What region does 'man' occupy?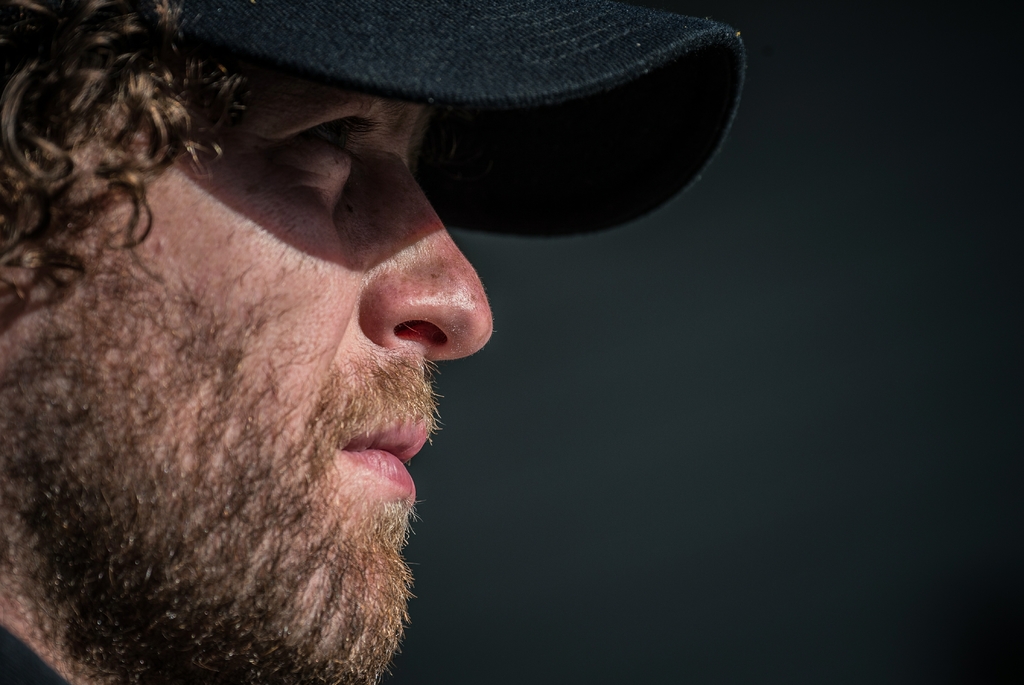
<region>0, 66, 510, 673</region>.
